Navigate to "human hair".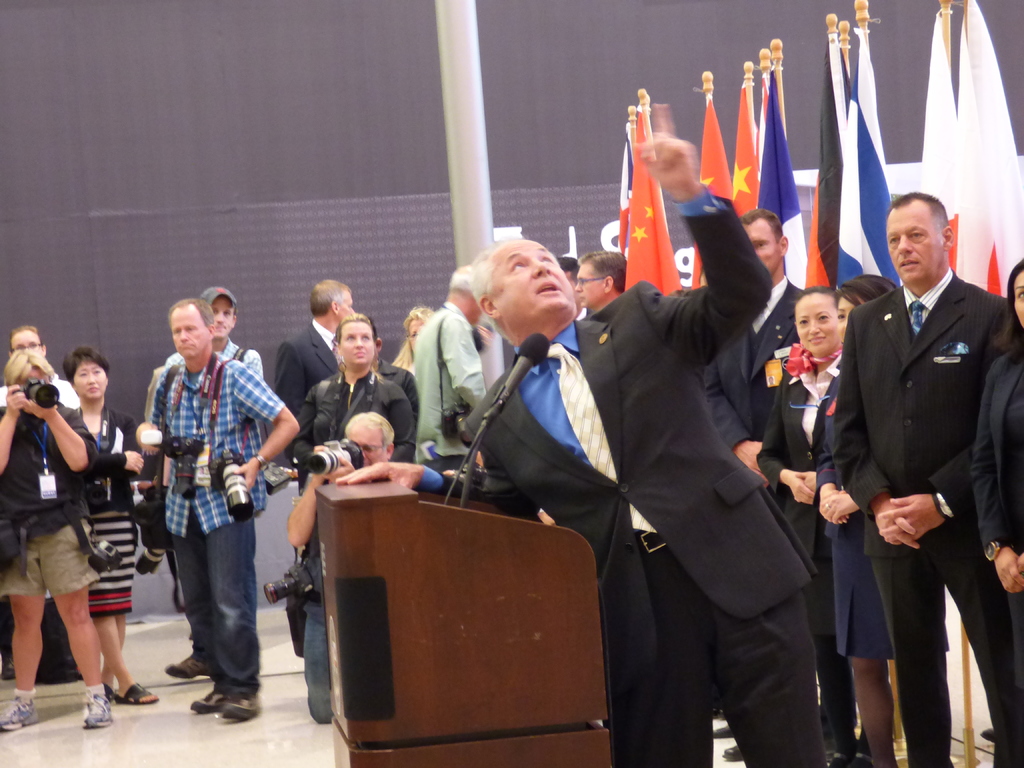
Navigation target: 208,303,237,317.
